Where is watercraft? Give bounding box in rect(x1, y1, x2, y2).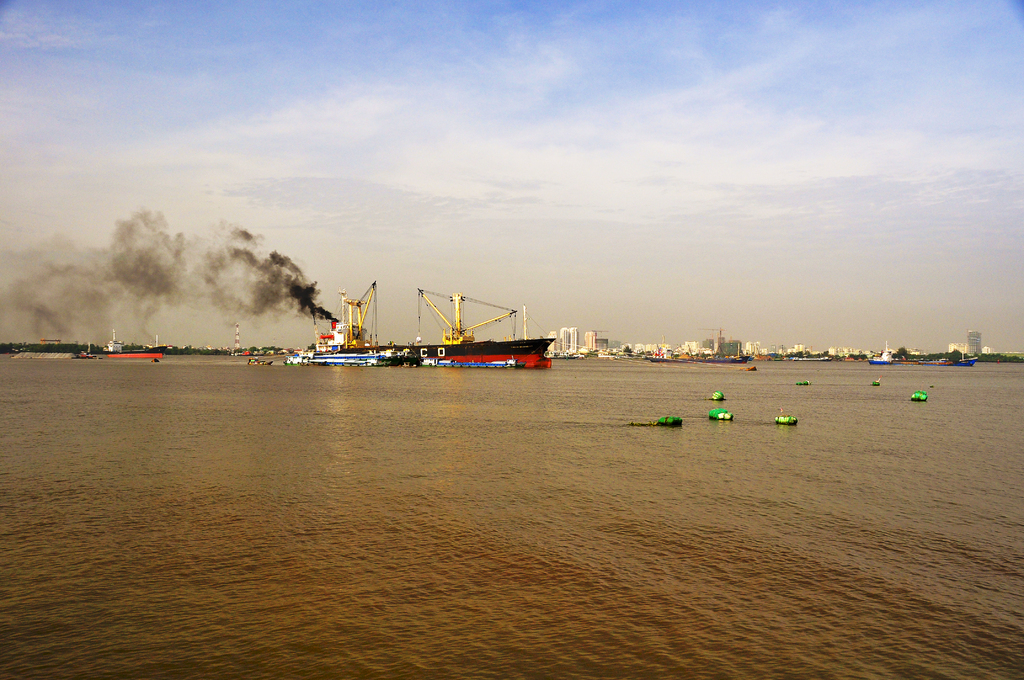
rect(792, 376, 818, 389).
